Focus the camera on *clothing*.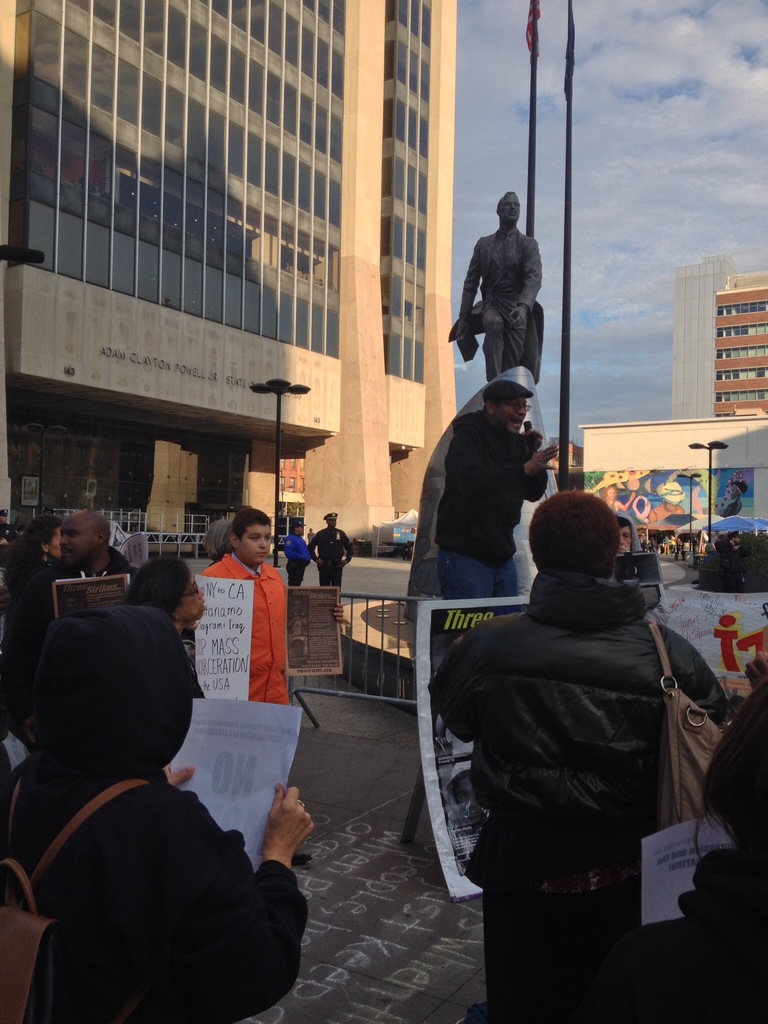
Focus region: 465, 225, 545, 378.
